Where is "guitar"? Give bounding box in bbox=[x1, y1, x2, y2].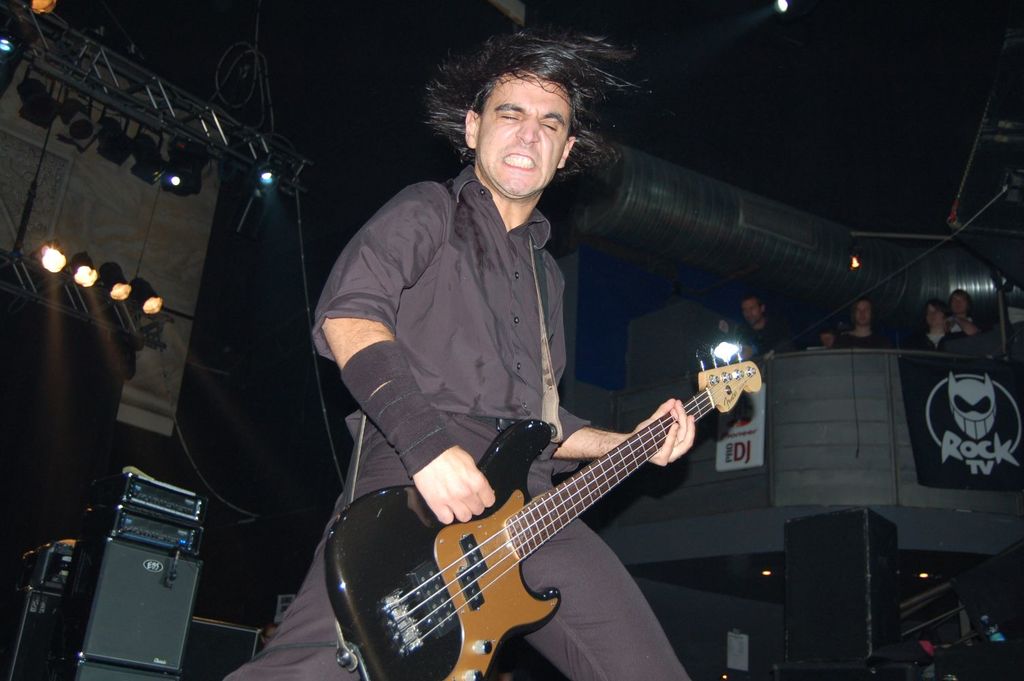
bbox=[306, 335, 749, 675].
